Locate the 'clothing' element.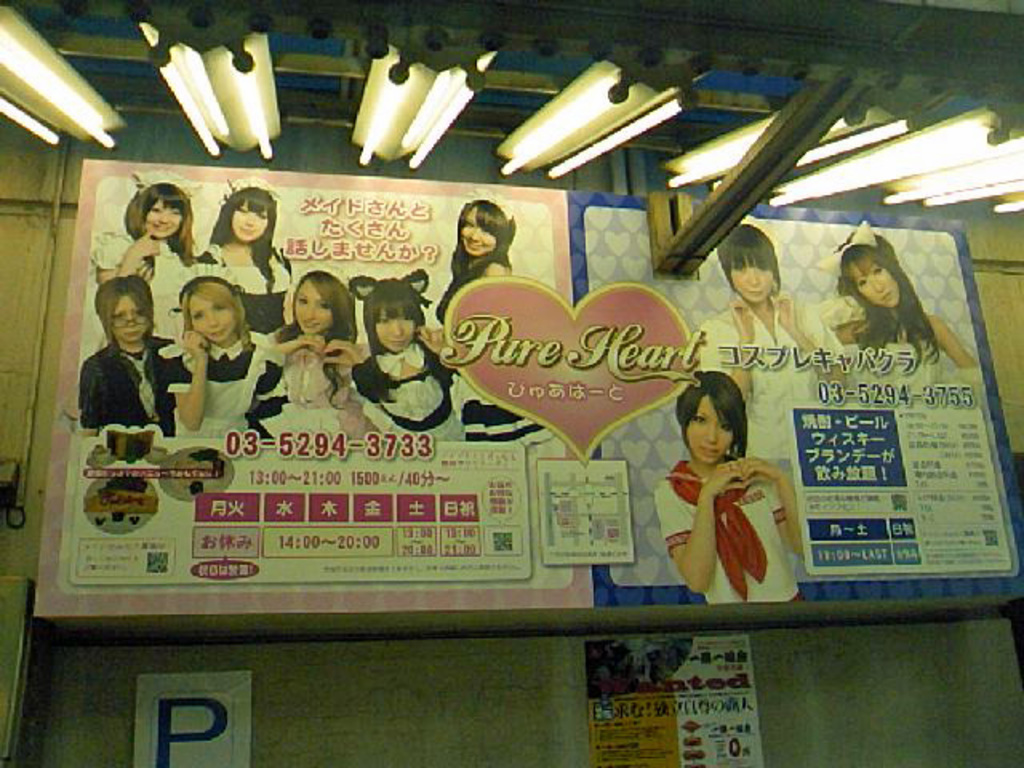
Element bbox: 451, 360, 558, 453.
